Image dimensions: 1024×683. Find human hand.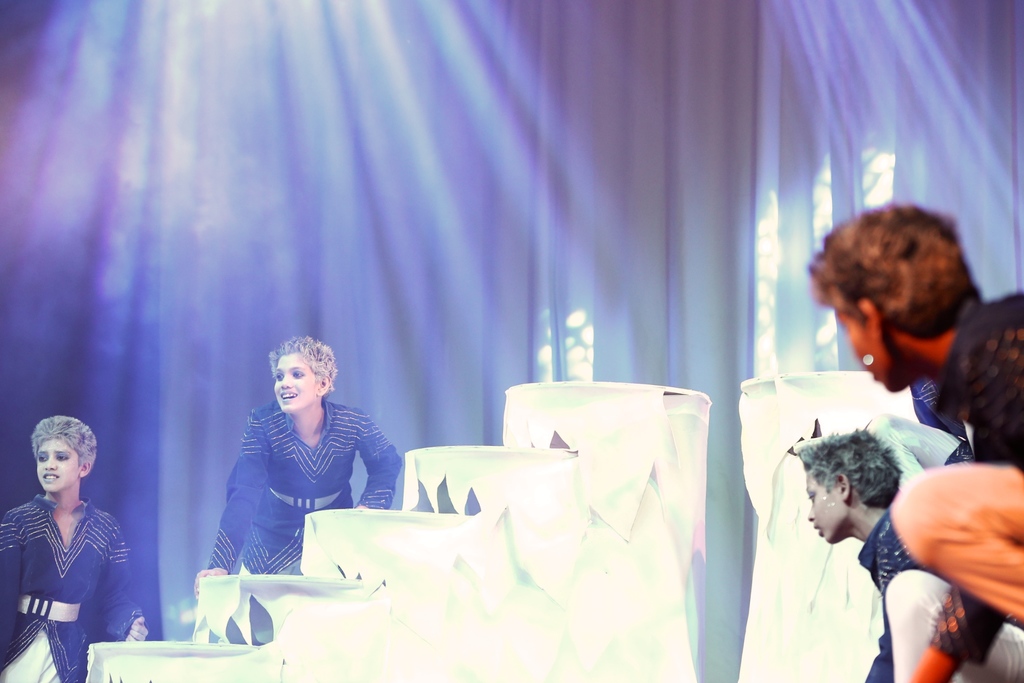
detection(186, 561, 231, 602).
